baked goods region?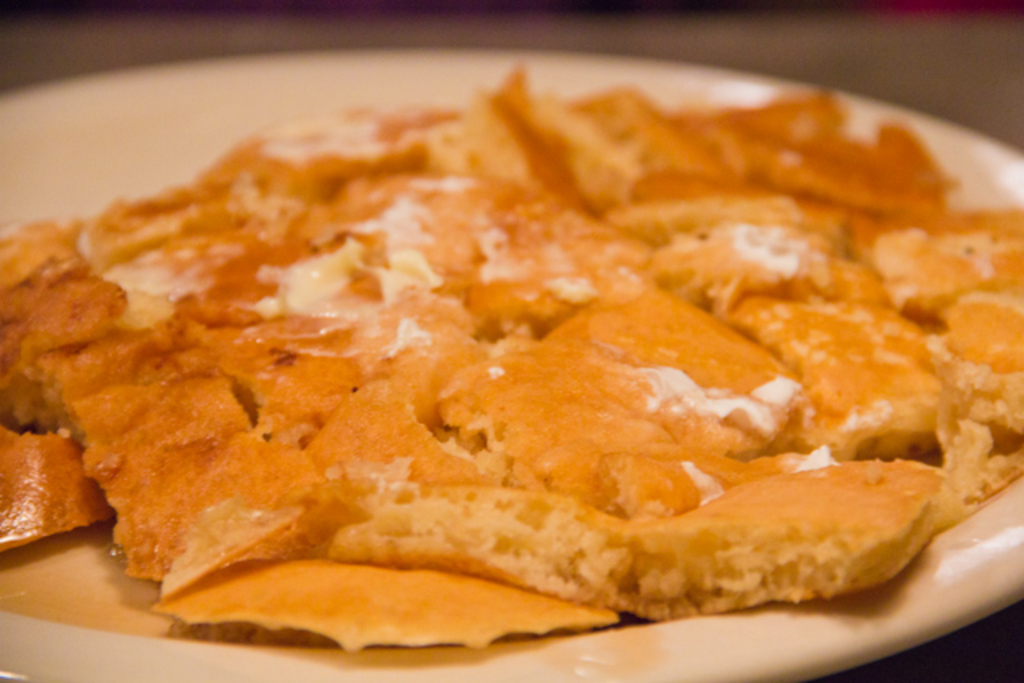
[left=0, top=53, right=1022, bottom=661]
